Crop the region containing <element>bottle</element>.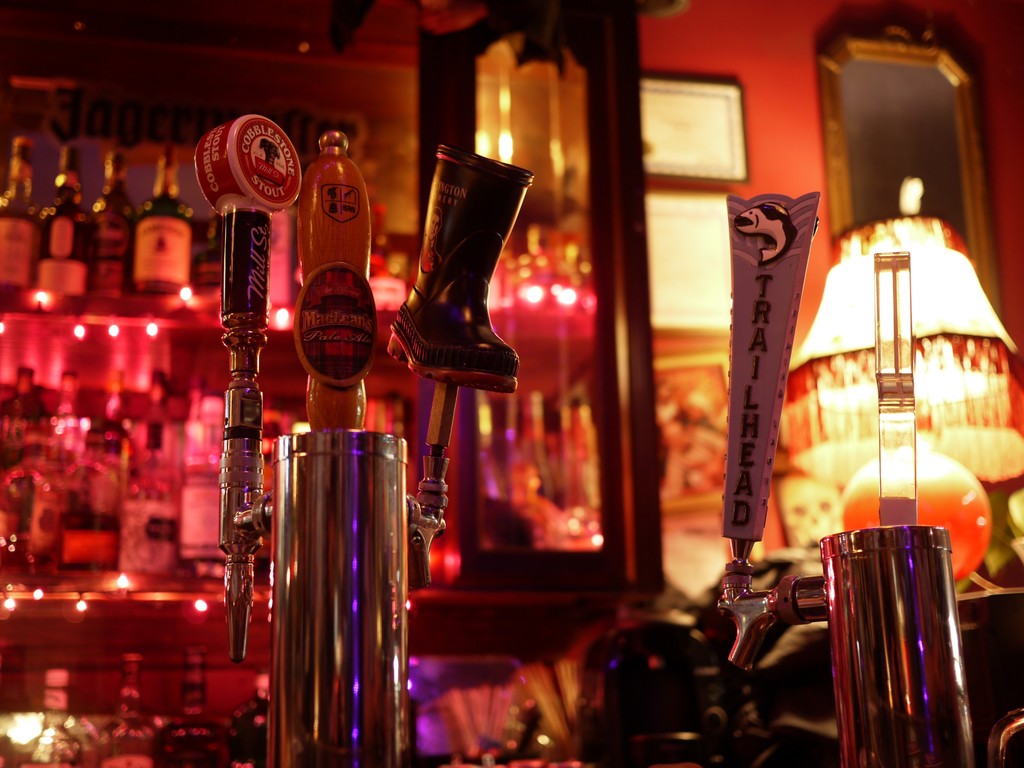
Crop region: 125, 416, 182, 580.
